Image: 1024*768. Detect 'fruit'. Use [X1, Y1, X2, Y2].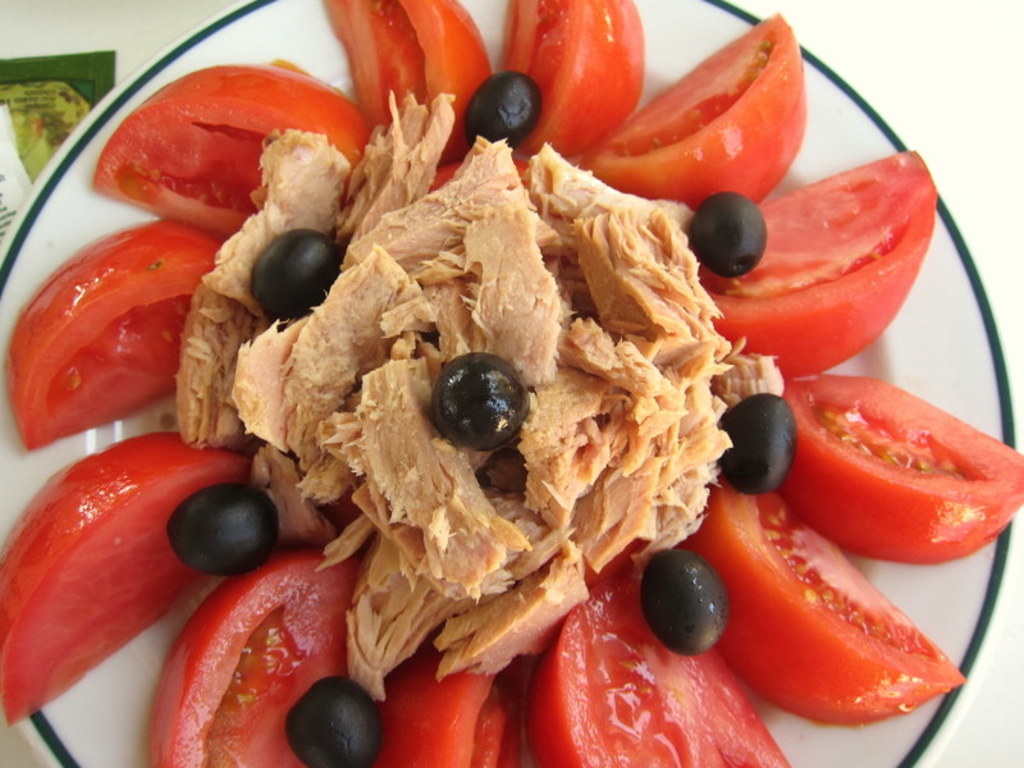
[687, 192, 765, 275].
